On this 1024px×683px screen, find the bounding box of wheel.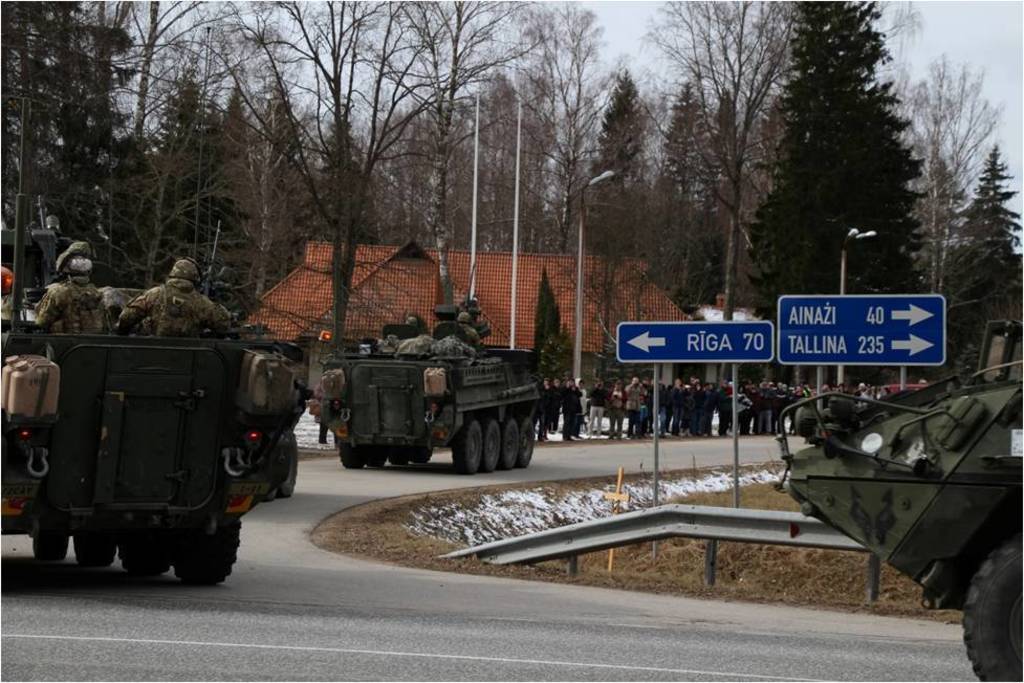
Bounding box: [x1=501, y1=420, x2=519, y2=472].
